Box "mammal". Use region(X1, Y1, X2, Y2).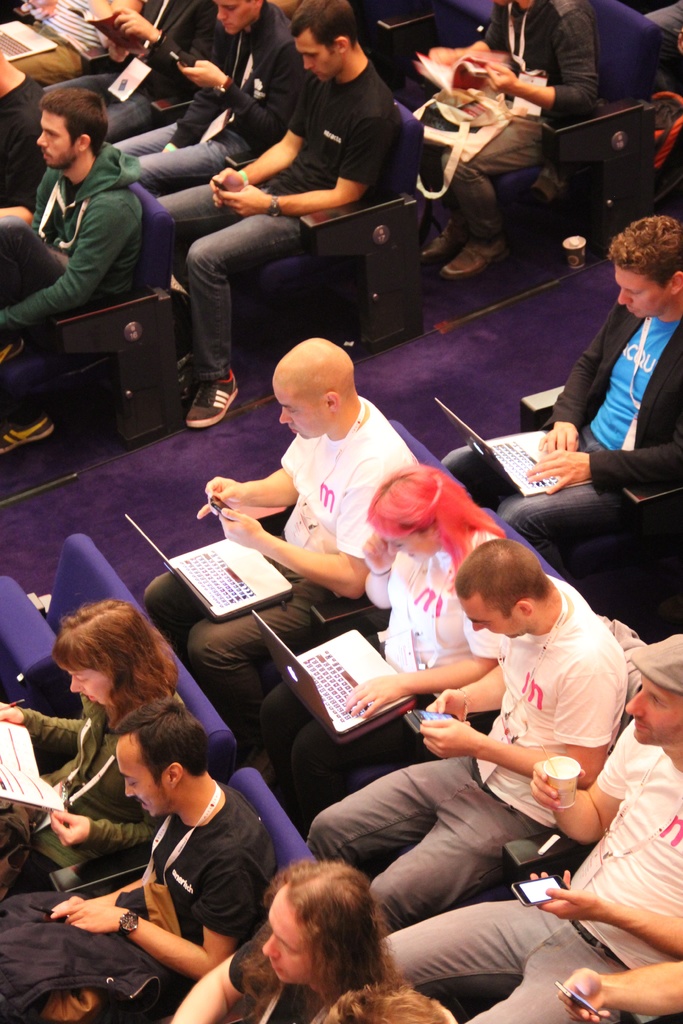
region(644, 0, 682, 84).
